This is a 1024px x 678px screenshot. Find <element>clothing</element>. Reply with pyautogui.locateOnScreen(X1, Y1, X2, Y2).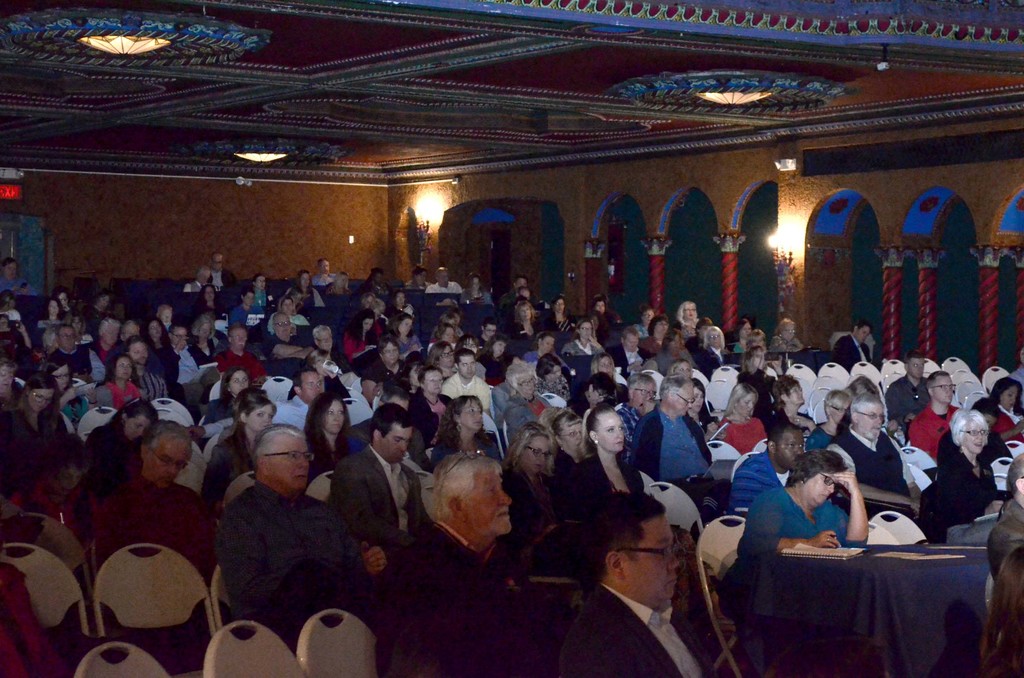
pyautogui.locateOnScreen(648, 346, 699, 376).
